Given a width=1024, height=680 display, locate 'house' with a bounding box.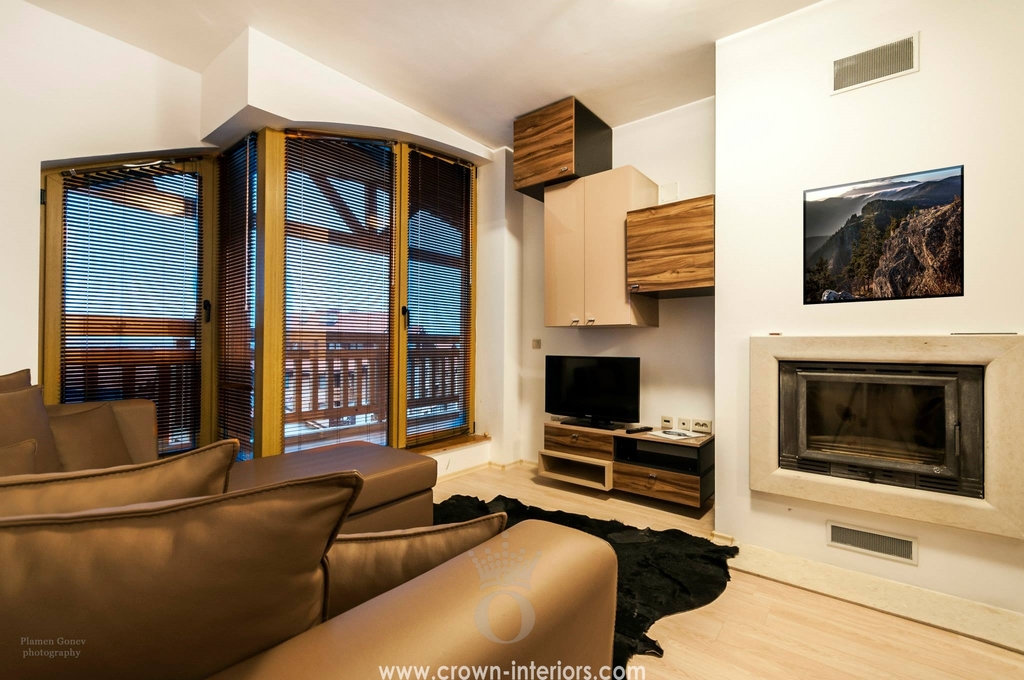
Located: rect(0, 0, 1023, 679).
